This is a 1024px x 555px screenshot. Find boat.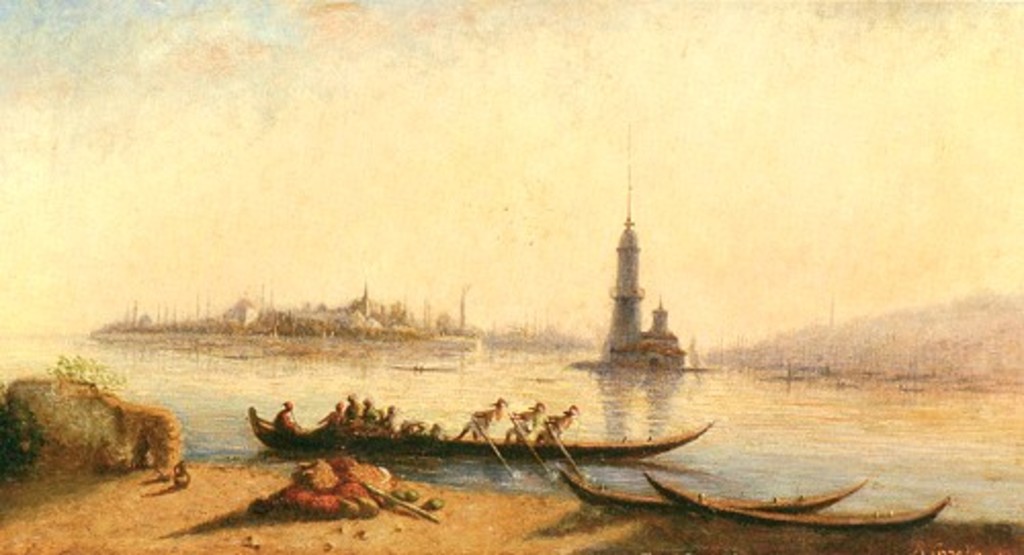
Bounding box: rect(242, 397, 717, 467).
